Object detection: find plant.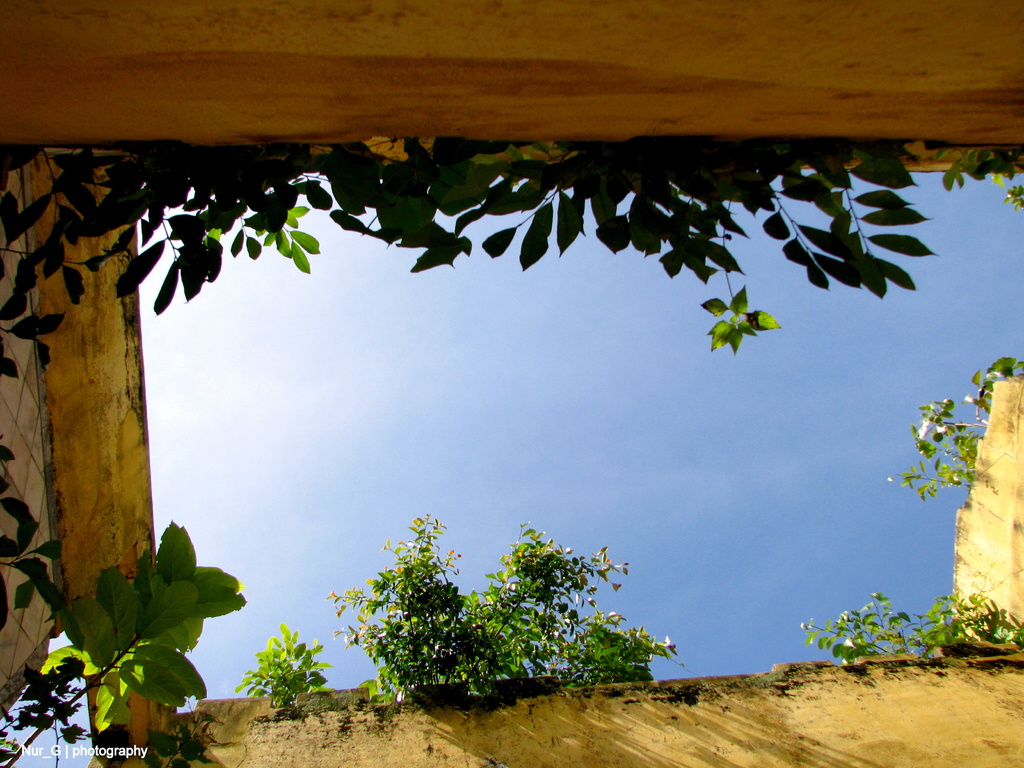
crop(236, 511, 687, 713).
